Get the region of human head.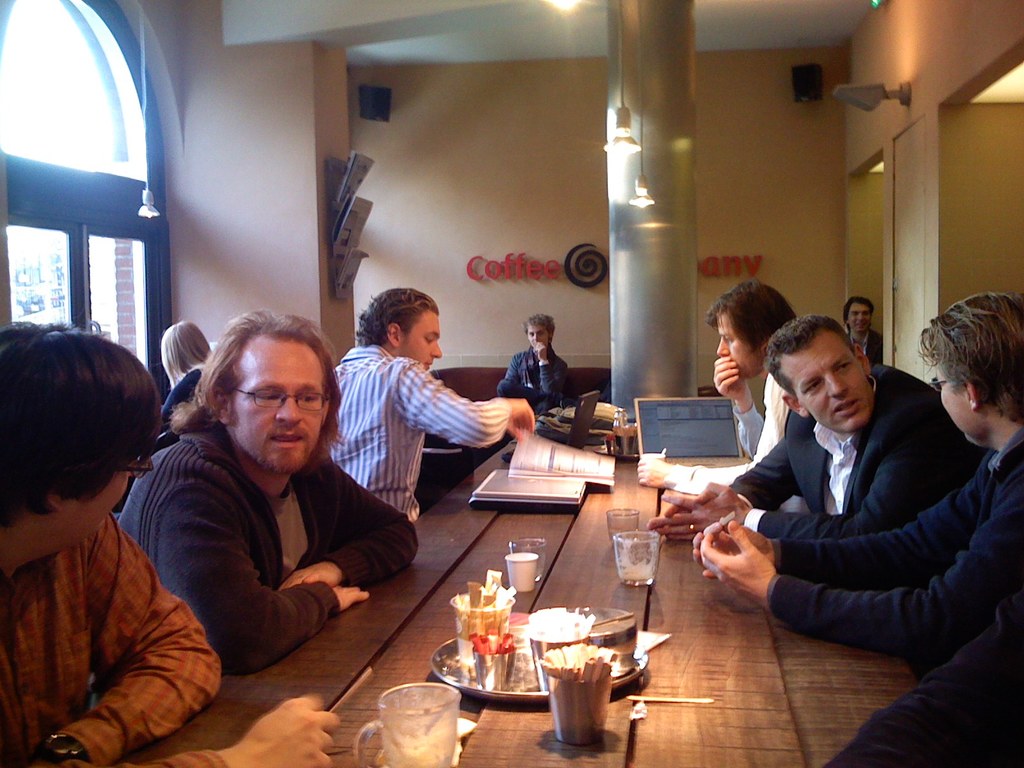
[left=201, top=307, right=342, bottom=467].
